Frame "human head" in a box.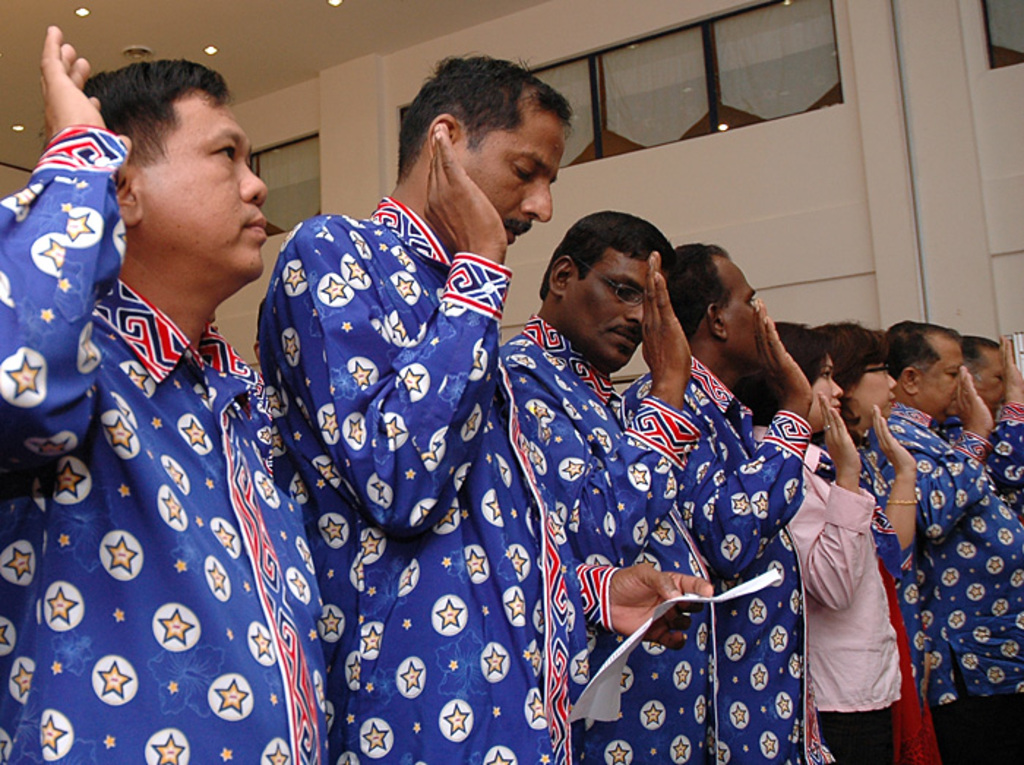
(961,335,1004,417).
